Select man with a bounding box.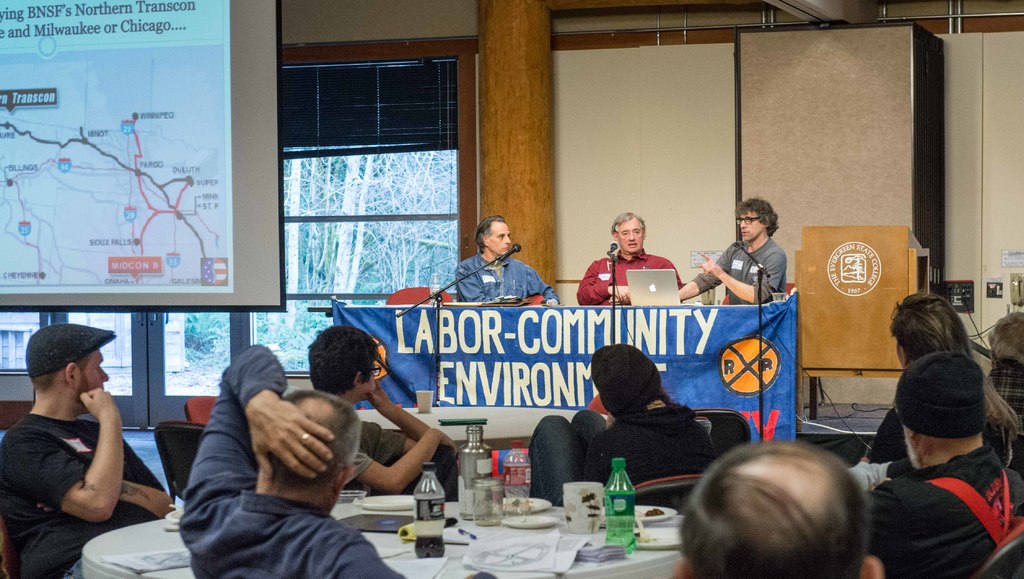
bbox(863, 284, 1023, 481).
